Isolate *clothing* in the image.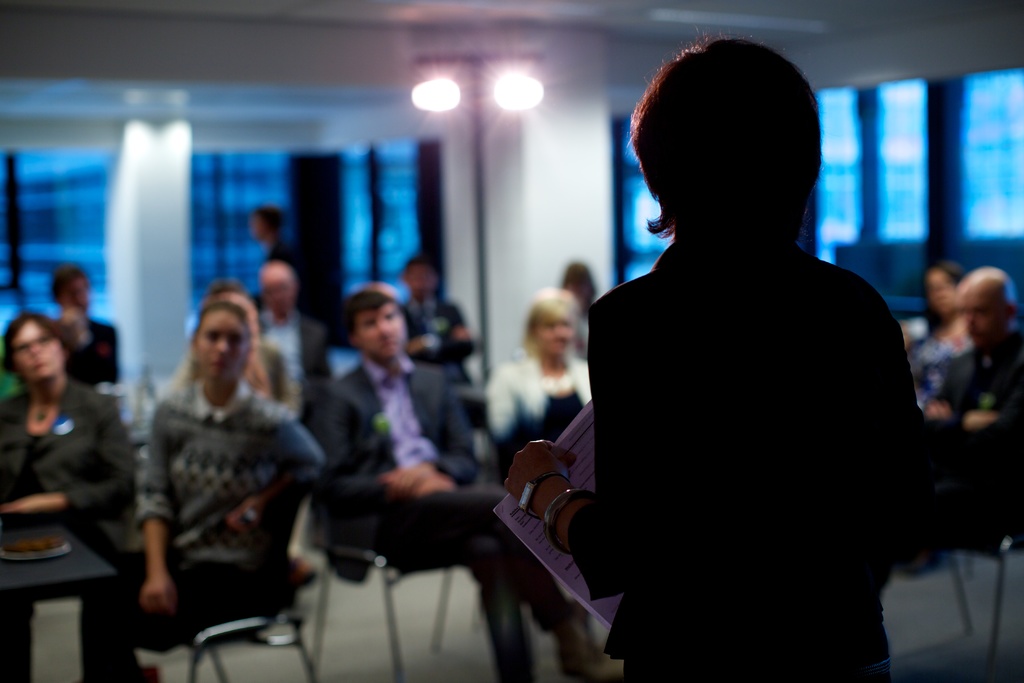
Isolated region: x1=909, y1=316, x2=980, y2=407.
